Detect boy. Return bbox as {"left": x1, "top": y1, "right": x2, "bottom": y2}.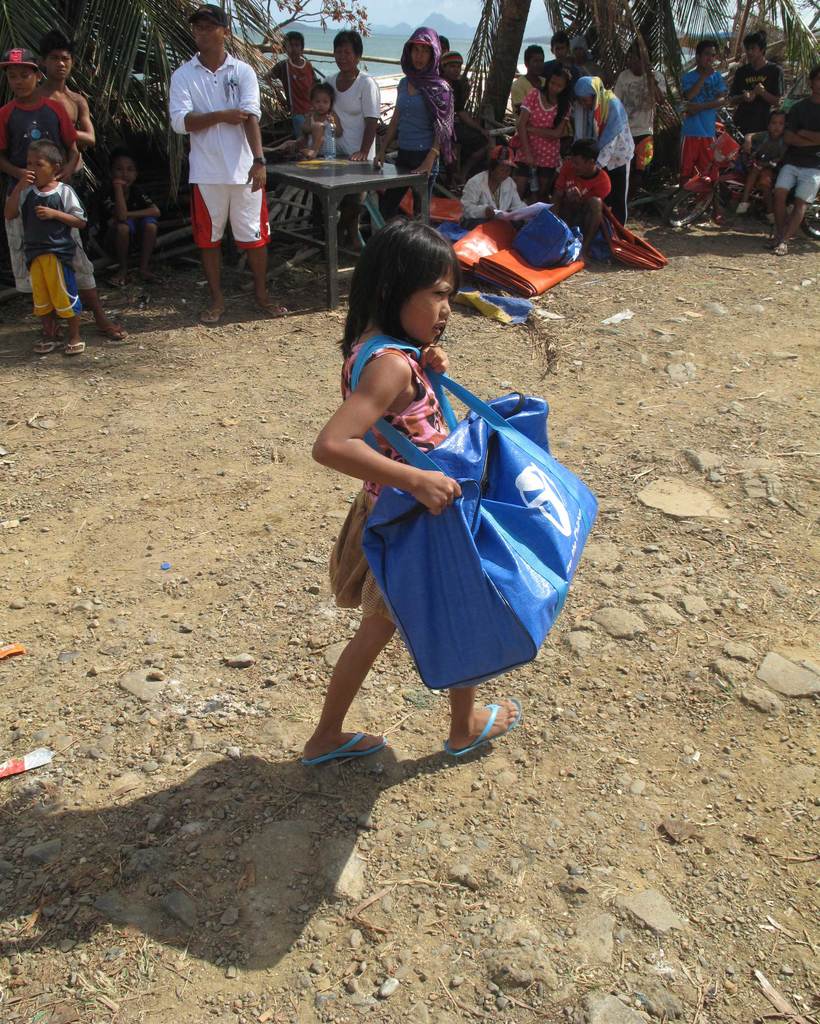
{"left": 609, "top": 45, "right": 668, "bottom": 207}.
